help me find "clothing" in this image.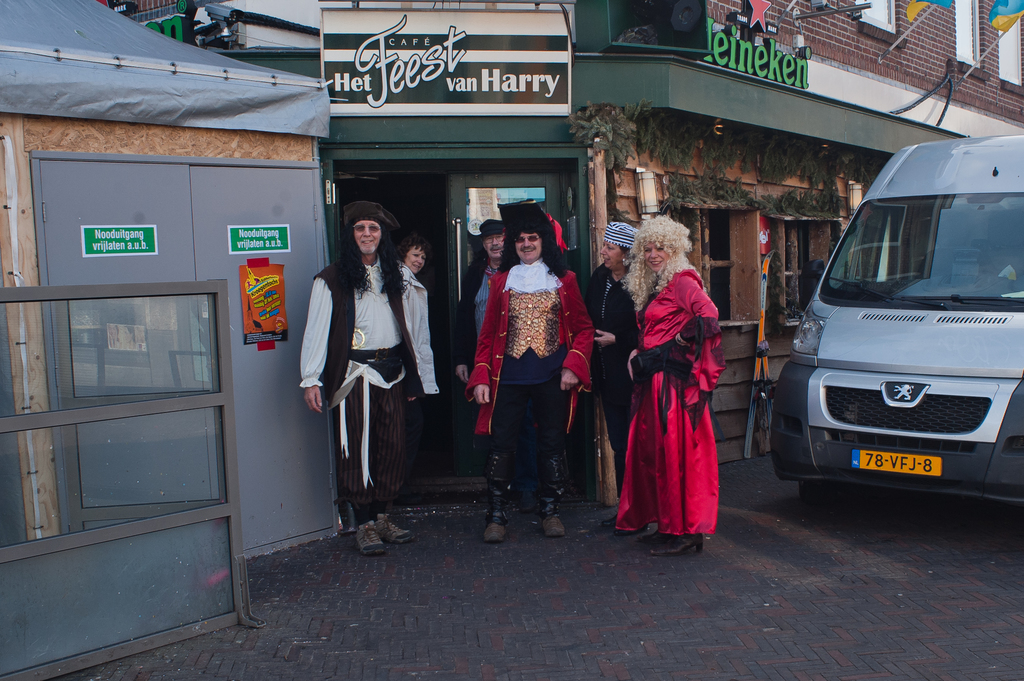
Found it: pyautogui.locateOnScreen(586, 266, 643, 501).
